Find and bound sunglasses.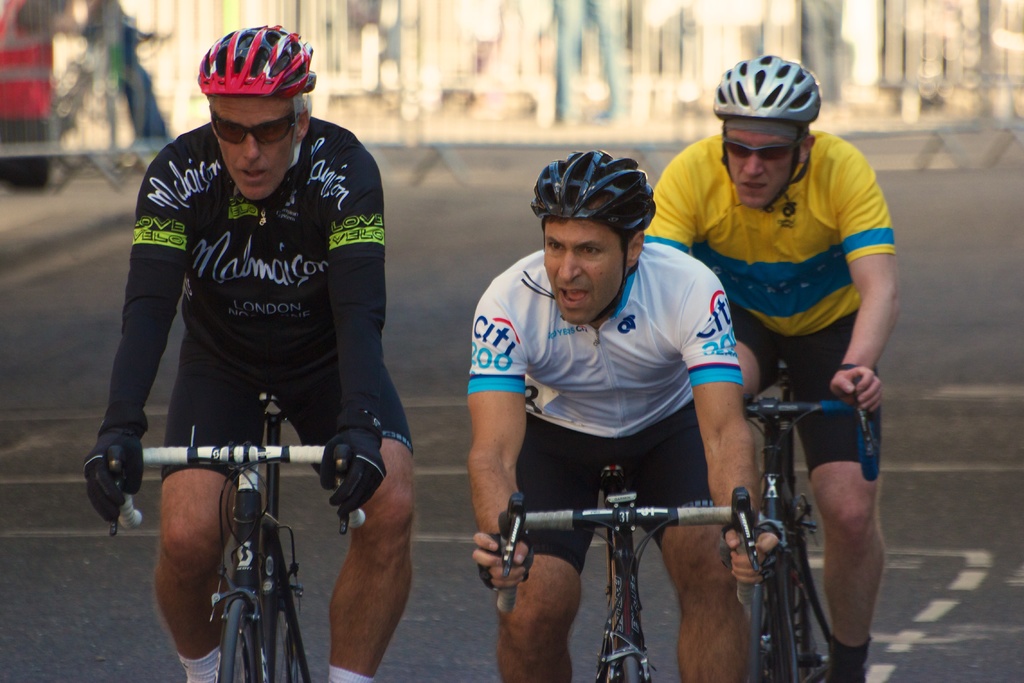
Bound: <region>723, 136, 799, 161</region>.
